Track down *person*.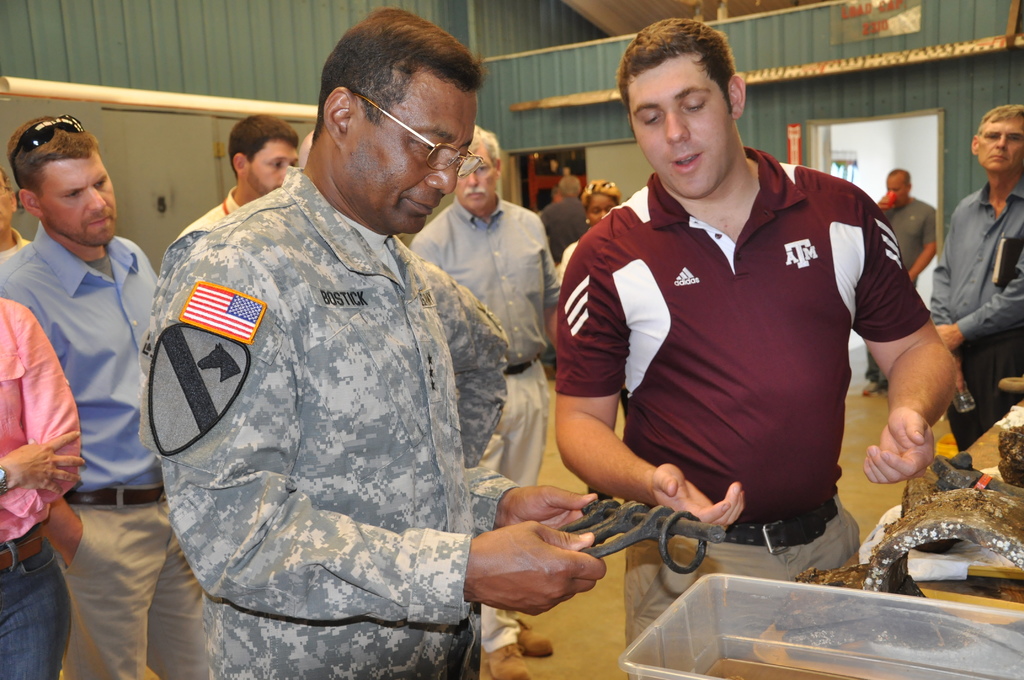
Tracked to region(535, 22, 963, 679).
